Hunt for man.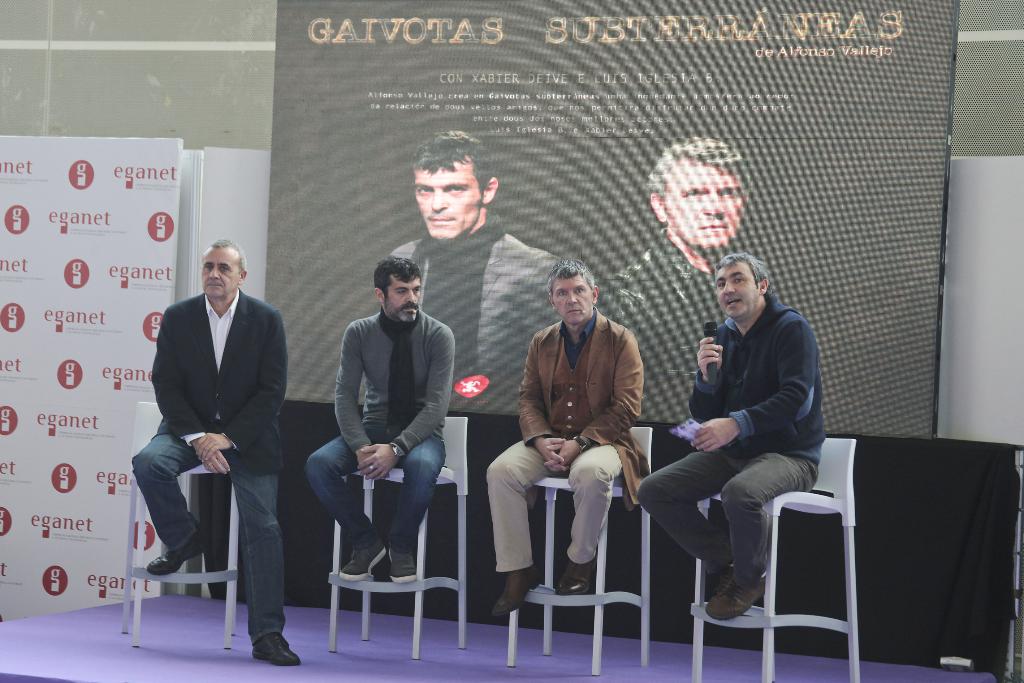
Hunted down at 130, 236, 300, 667.
